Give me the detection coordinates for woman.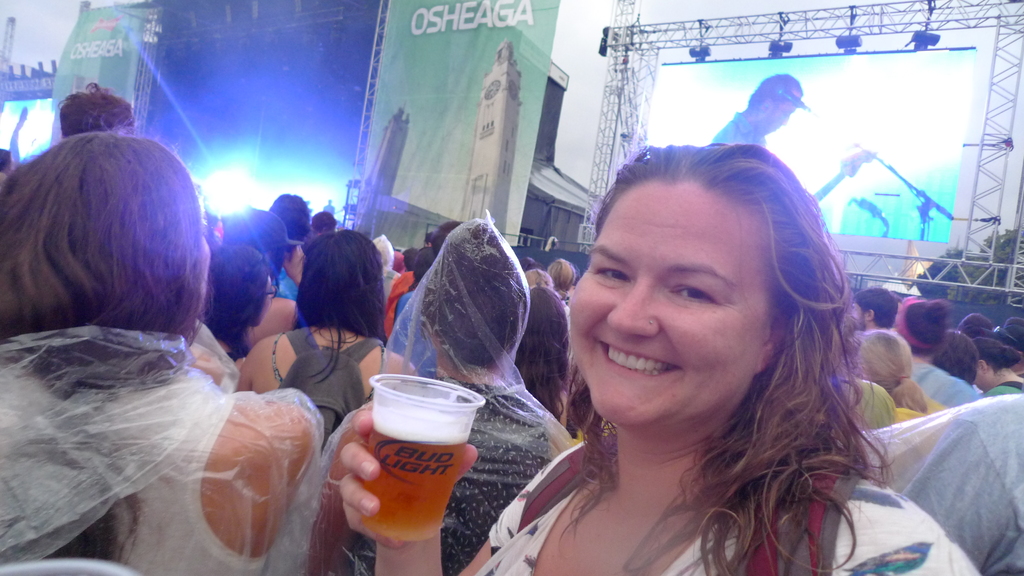
886, 298, 985, 406.
